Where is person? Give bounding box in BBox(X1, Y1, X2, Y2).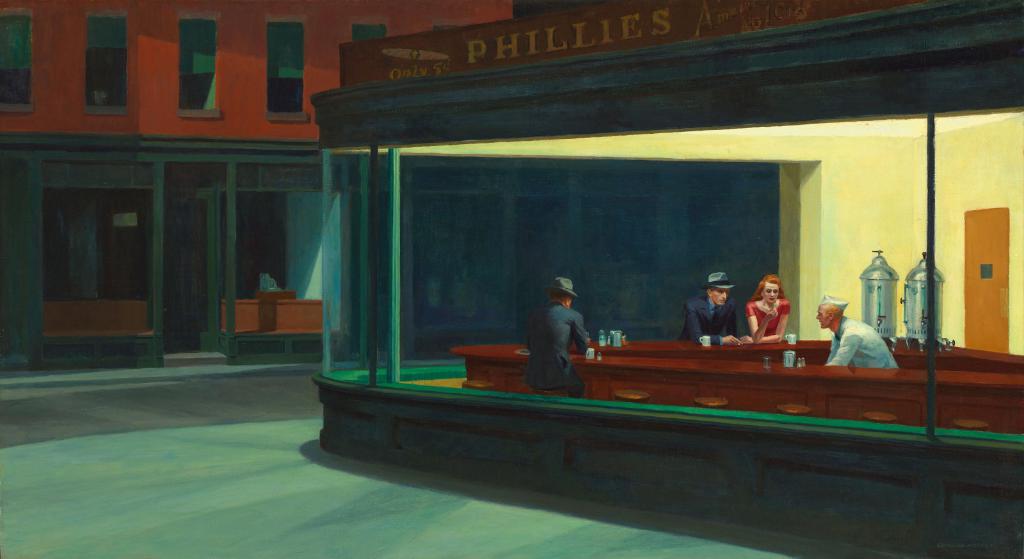
BBox(742, 277, 788, 343).
